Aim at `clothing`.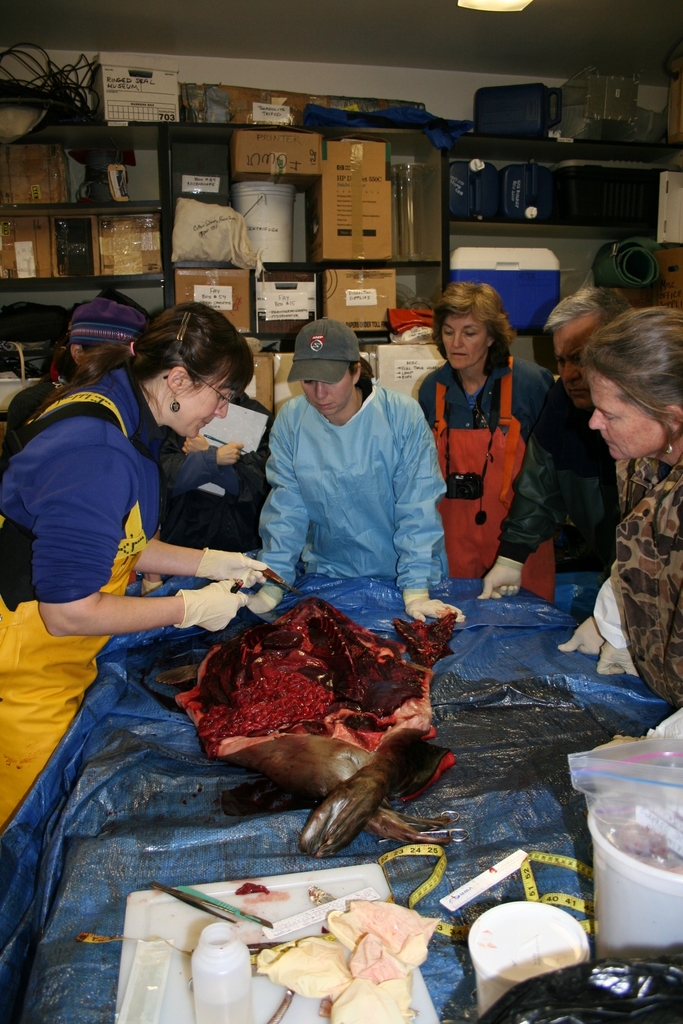
Aimed at (245, 340, 461, 612).
